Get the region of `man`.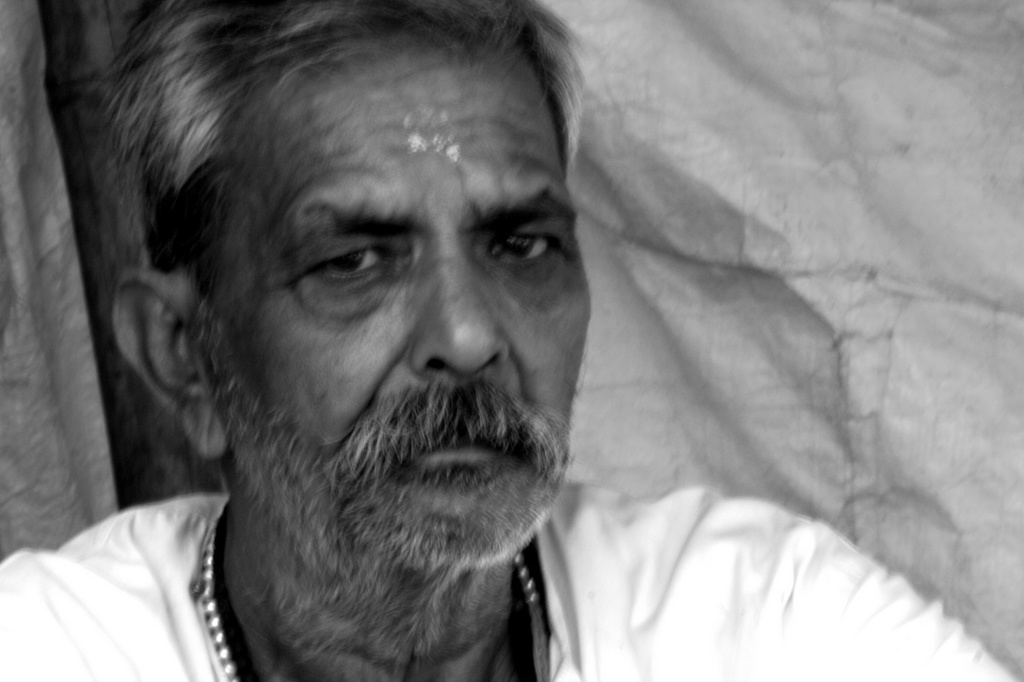
select_region(16, 0, 847, 681).
